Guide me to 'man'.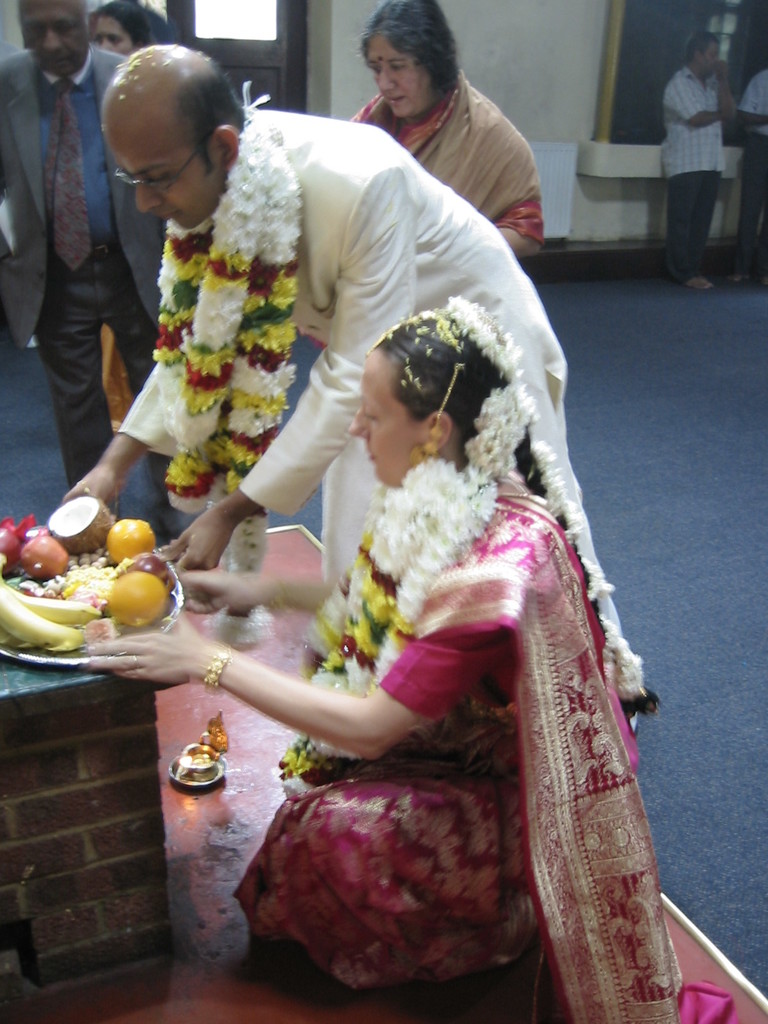
Guidance: {"x1": 0, "y1": 0, "x2": 171, "y2": 557}.
